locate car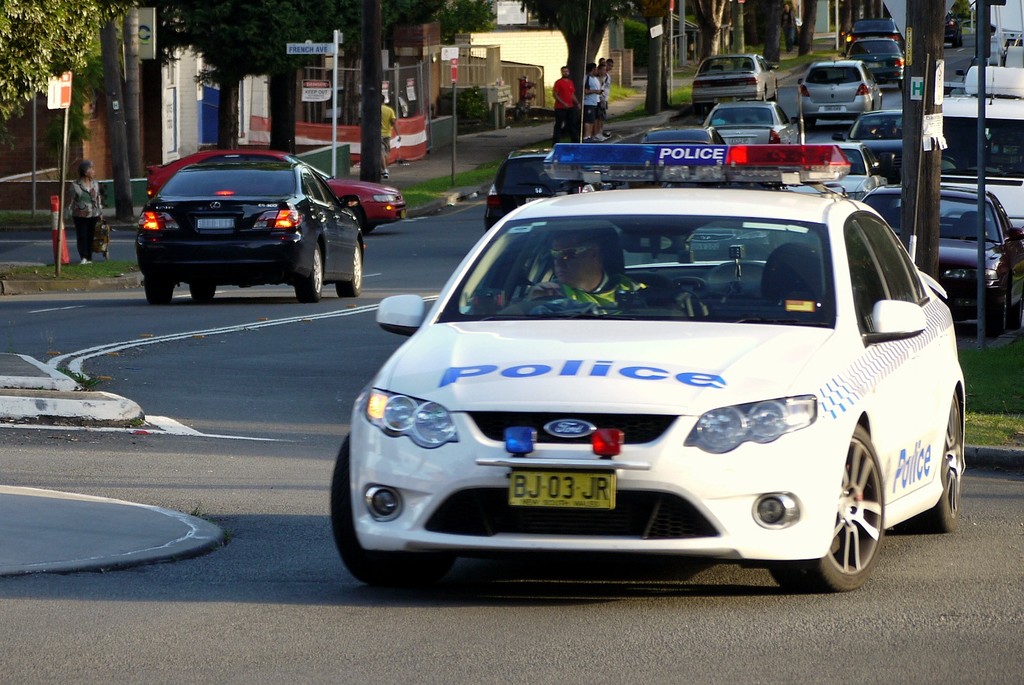
pyautogui.locateOnScreen(792, 58, 880, 125)
